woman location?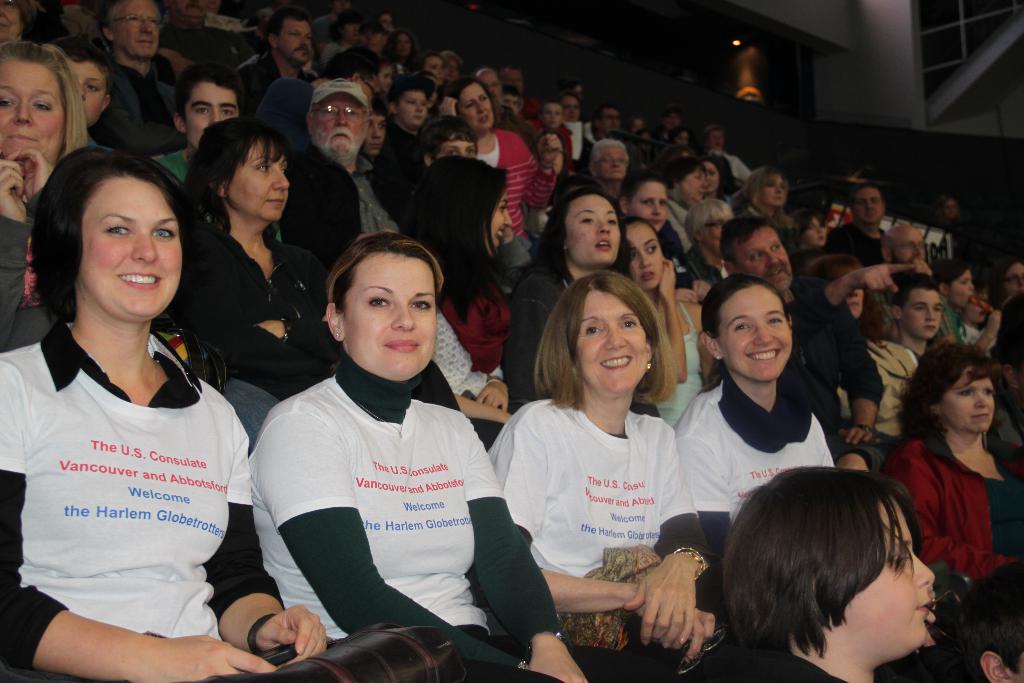
[386, 153, 521, 443]
